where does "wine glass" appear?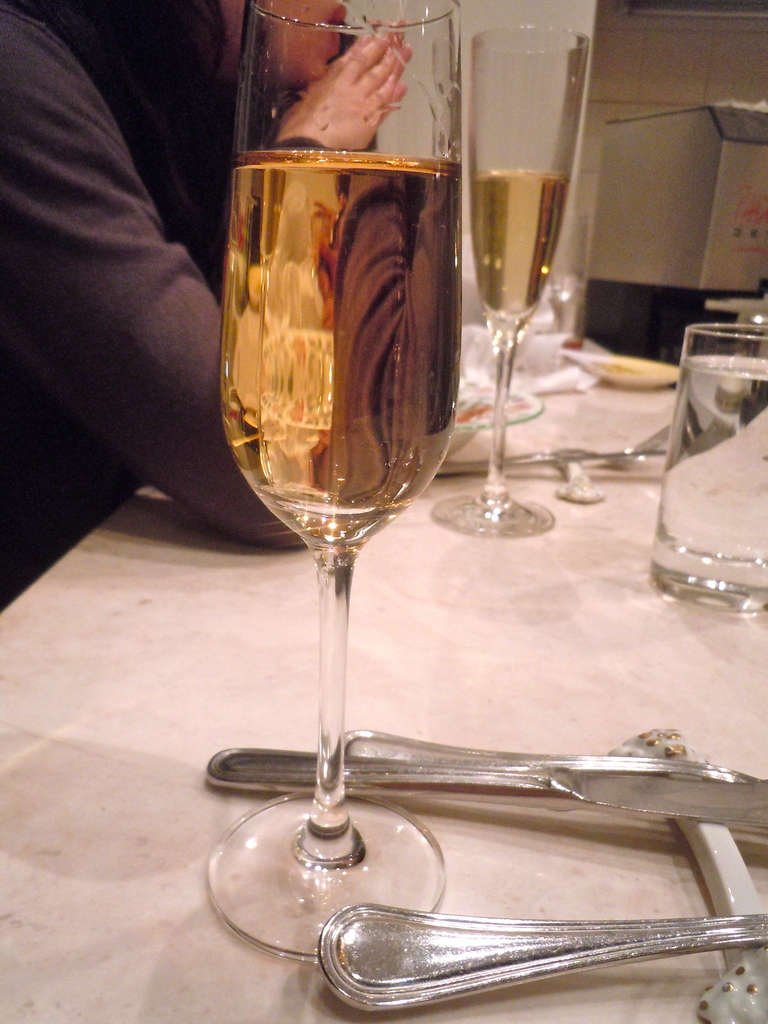
Appears at left=432, top=28, right=589, bottom=538.
